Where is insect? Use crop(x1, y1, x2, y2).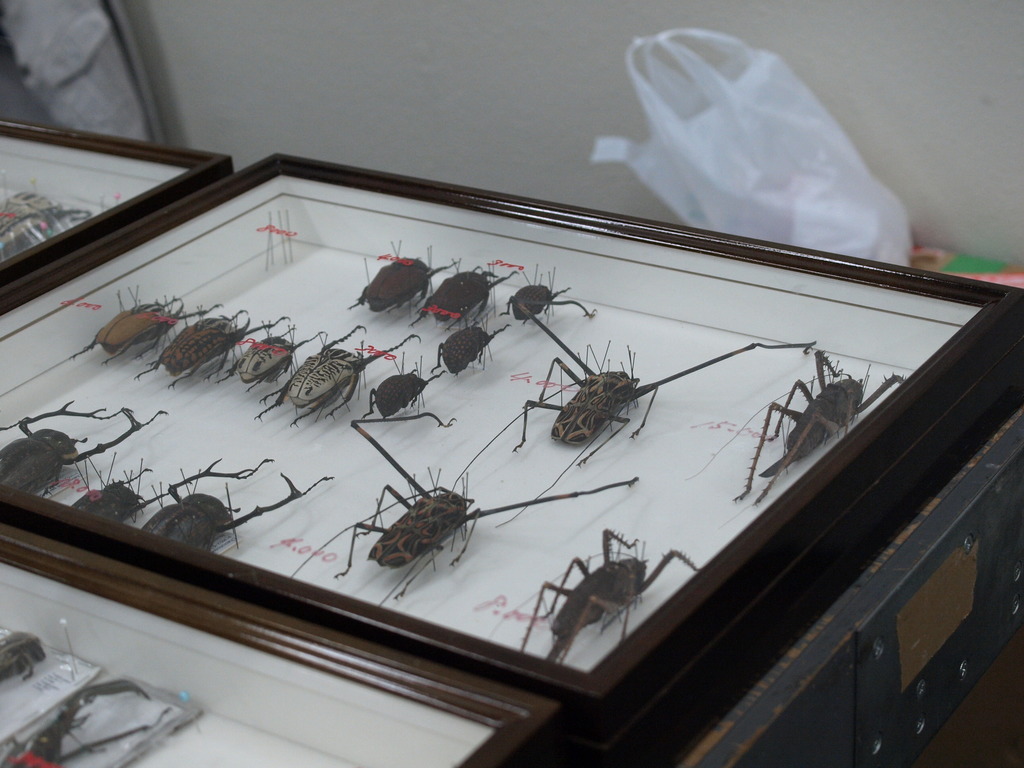
crop(328, 422, 639, 596).
